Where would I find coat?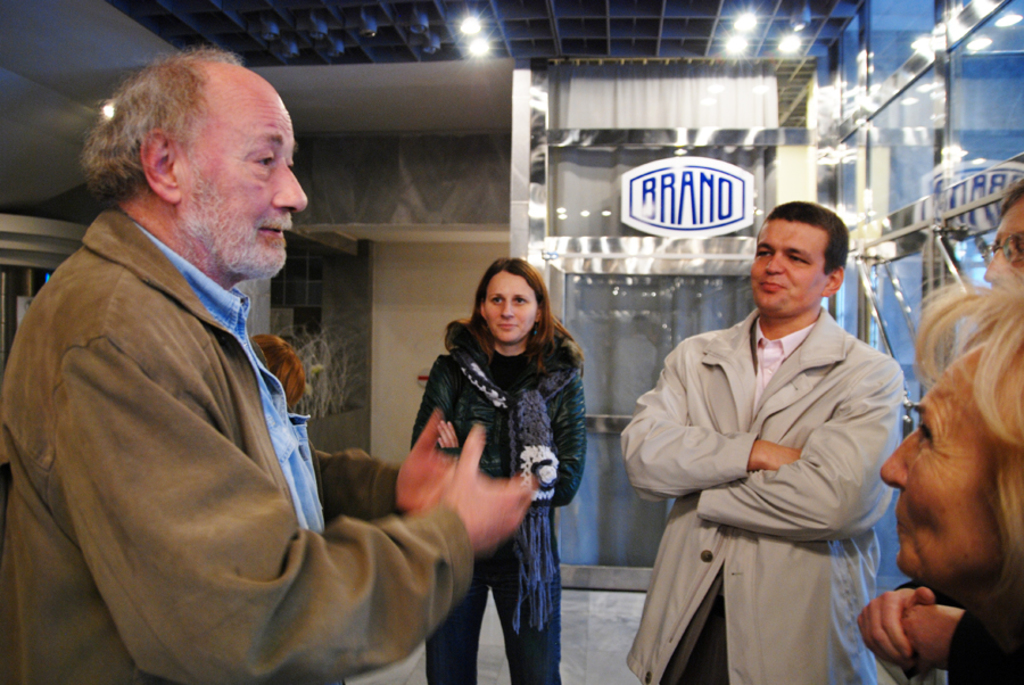
At x1=948, y1=583, x2=997, y2=684.
